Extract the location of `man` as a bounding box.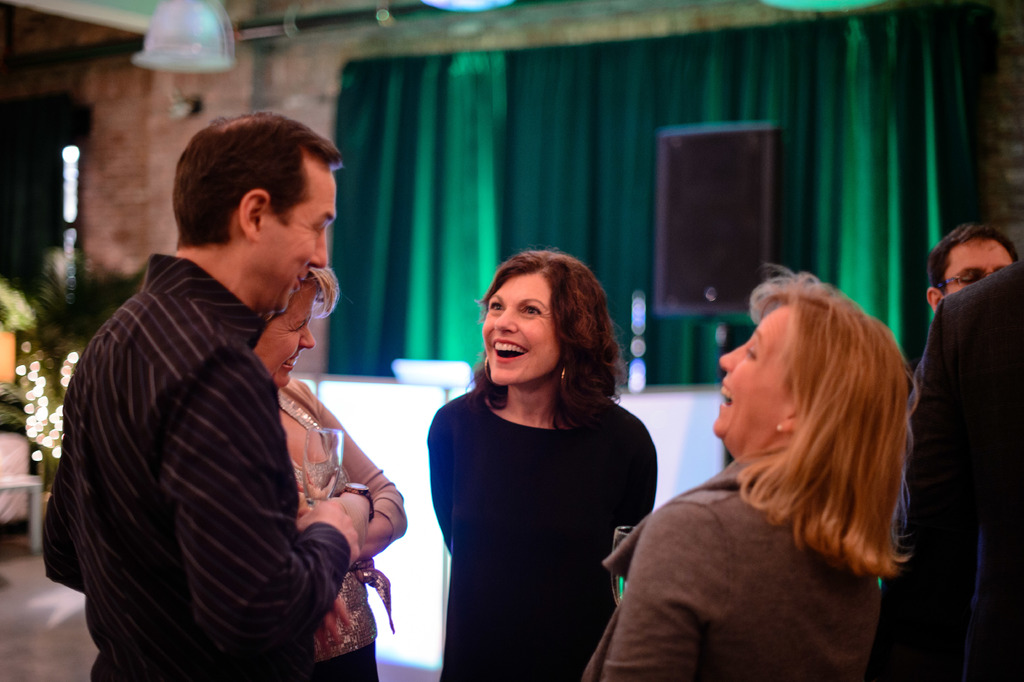
<bbox>63, 113, 429, 681</bbox>.
